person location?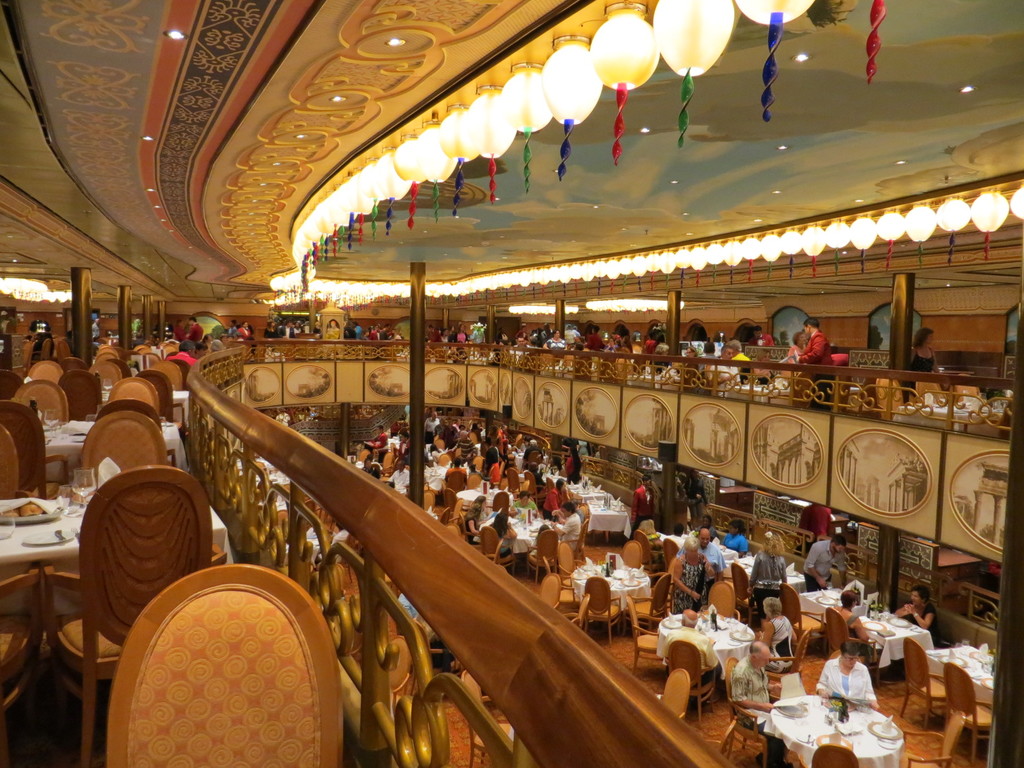
899 324 941 401
